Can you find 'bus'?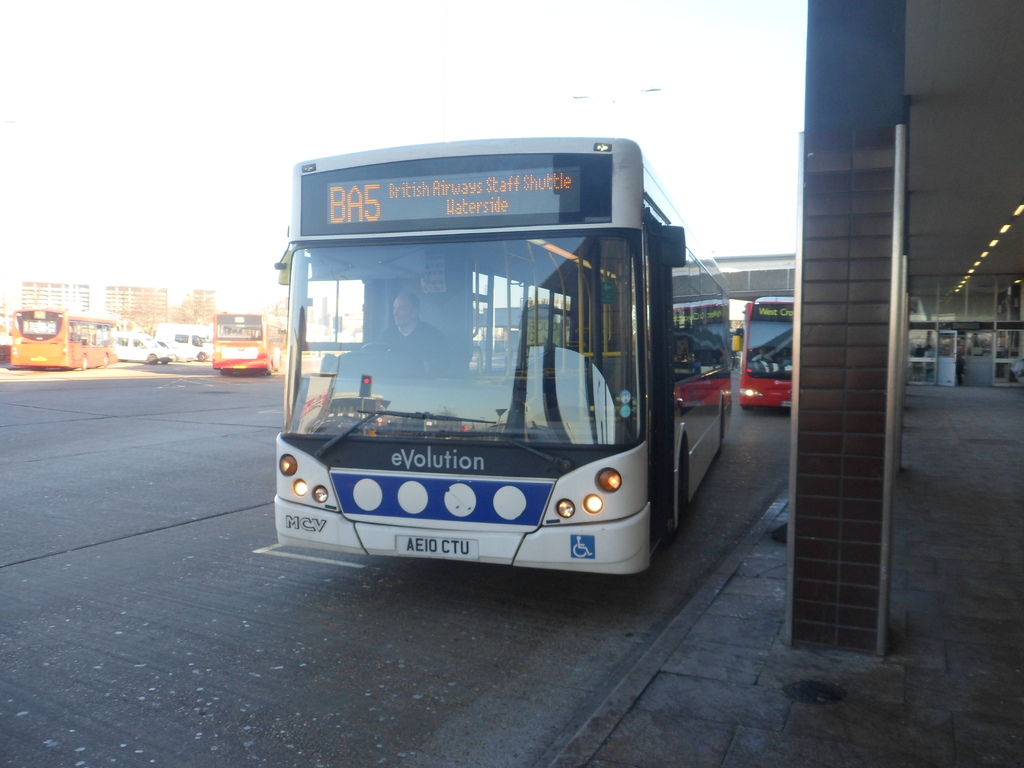
Yes, bounding box: [215,309,282,376].
